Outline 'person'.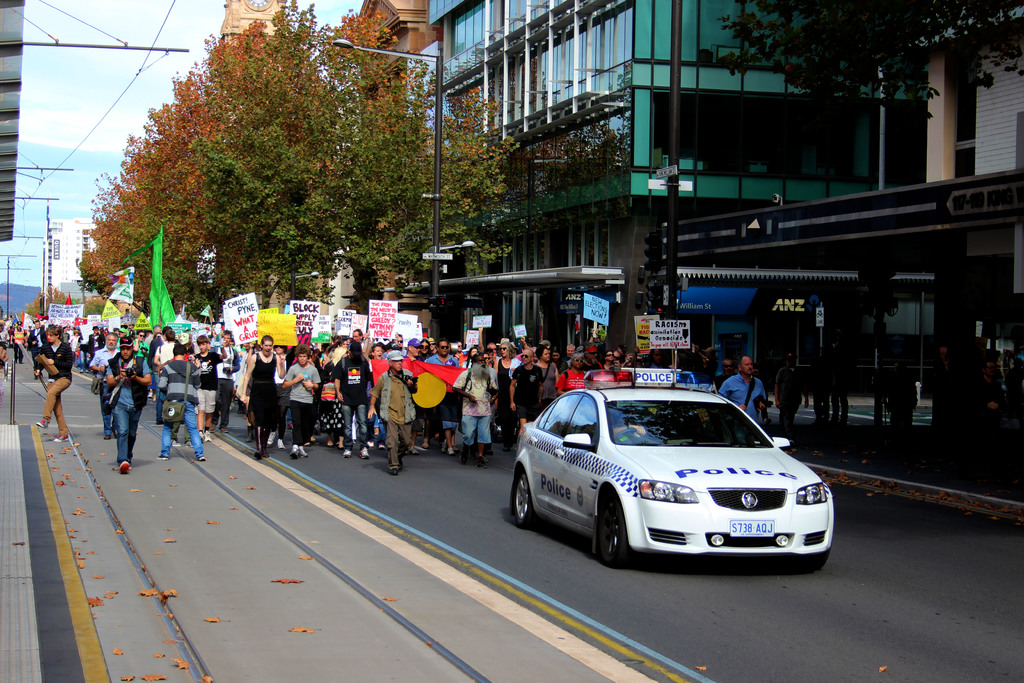
Outline: box=[154, 334, 182, 369].
